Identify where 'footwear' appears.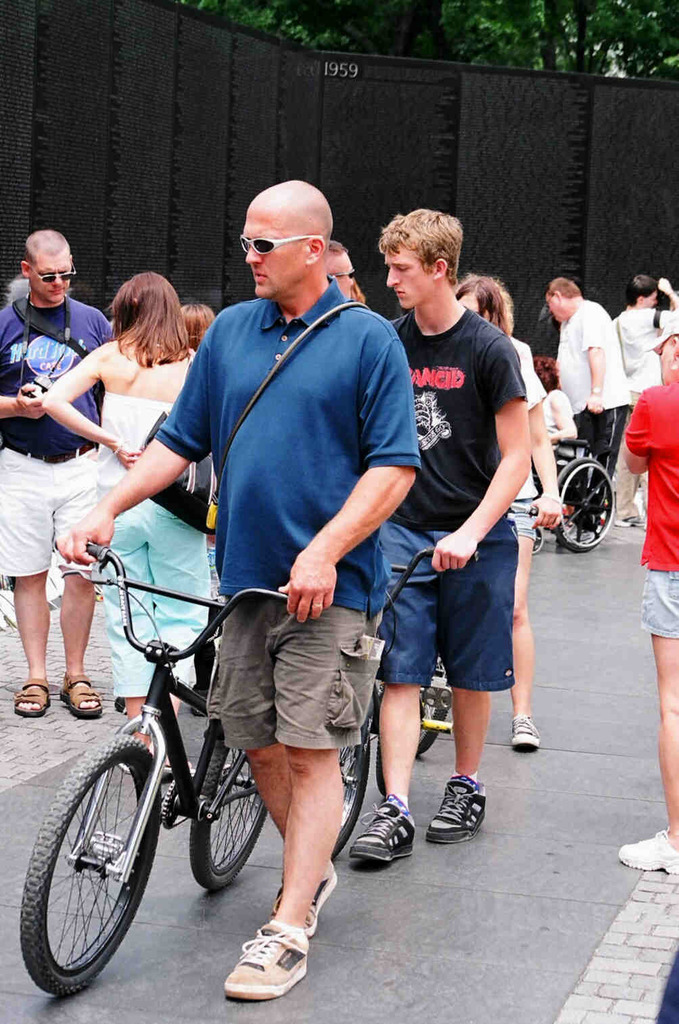
Appears at [222, 931, 308, 1006].
